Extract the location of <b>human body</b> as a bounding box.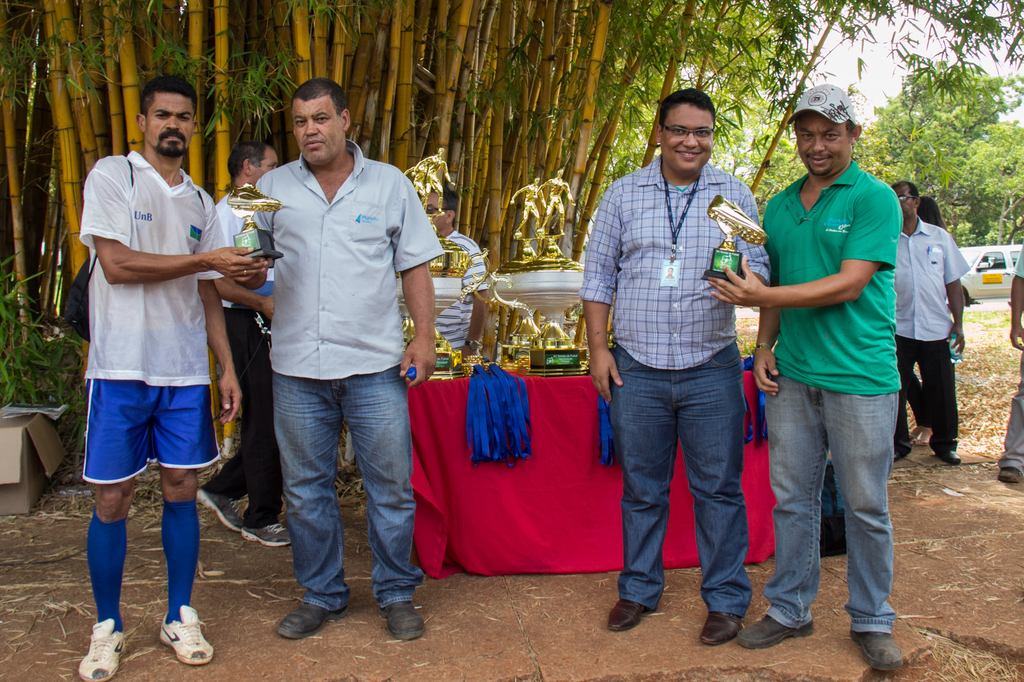
[893,219,973,463].
